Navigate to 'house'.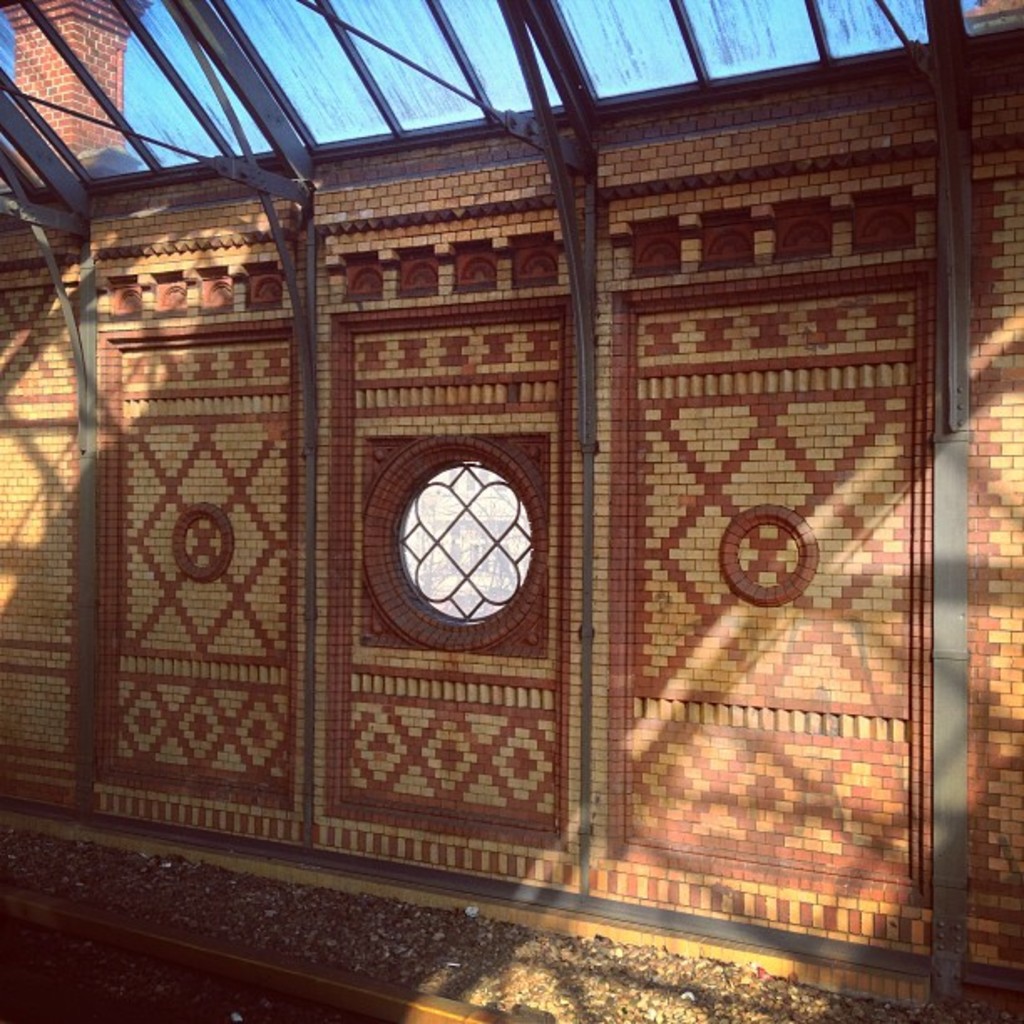
Navigation target: region(0, 0, 1022, 1021).
